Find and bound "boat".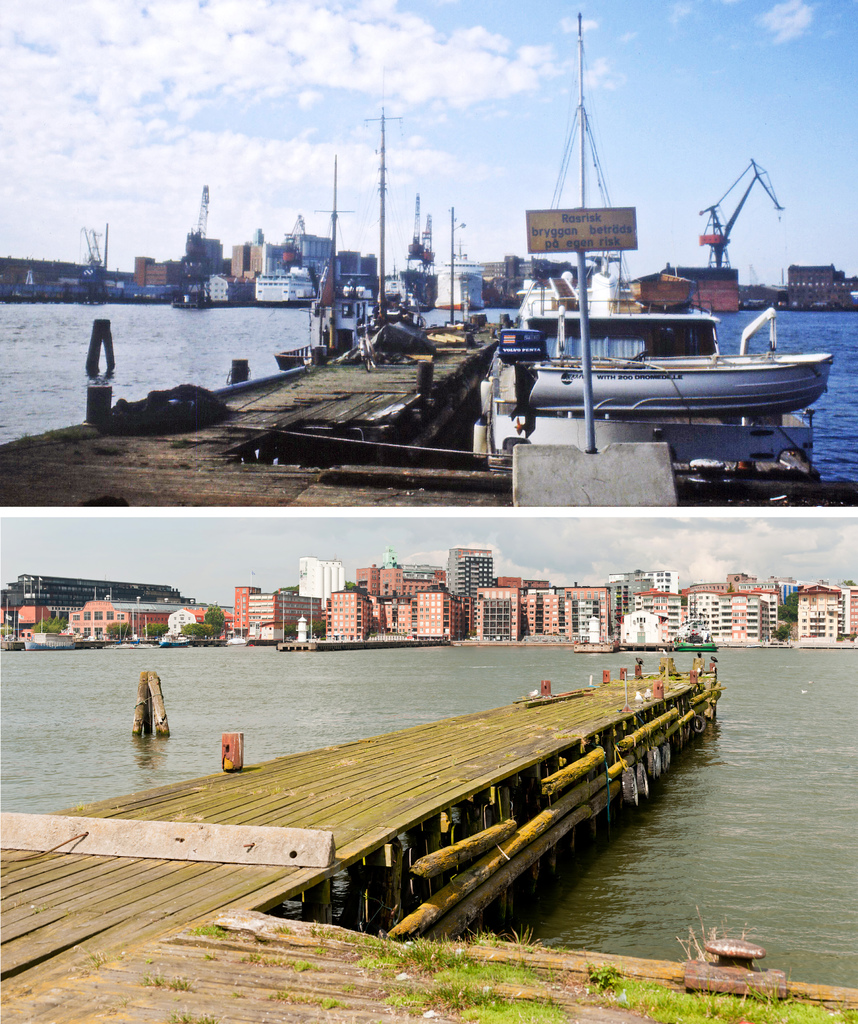
Bound: left=676, top=638, right=720, bottom=657.
